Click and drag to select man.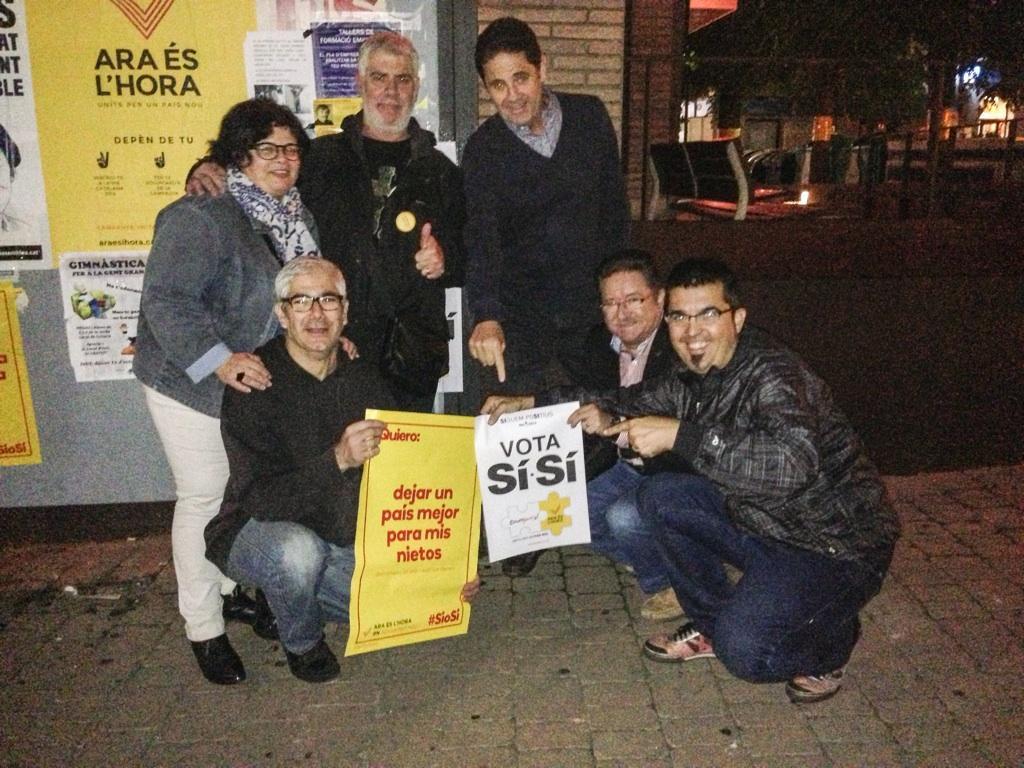
Selection: (184, 27, 461, 427).
